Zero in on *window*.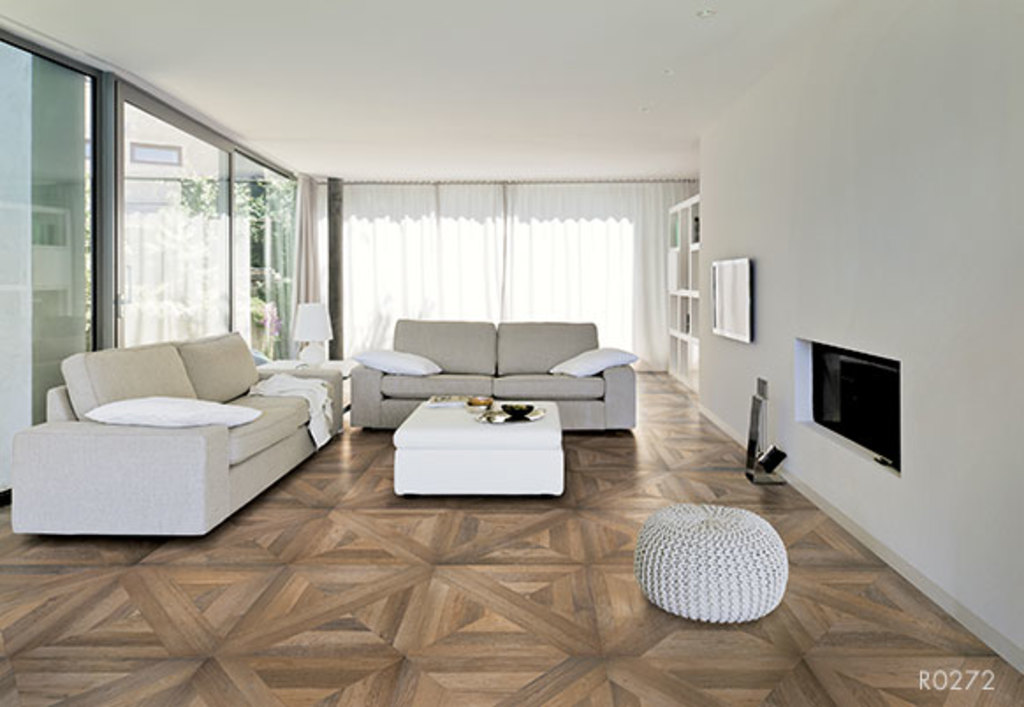
Zeroed in: {"left": 500, "top": 178, "right": 704, "bottom": 373}.
